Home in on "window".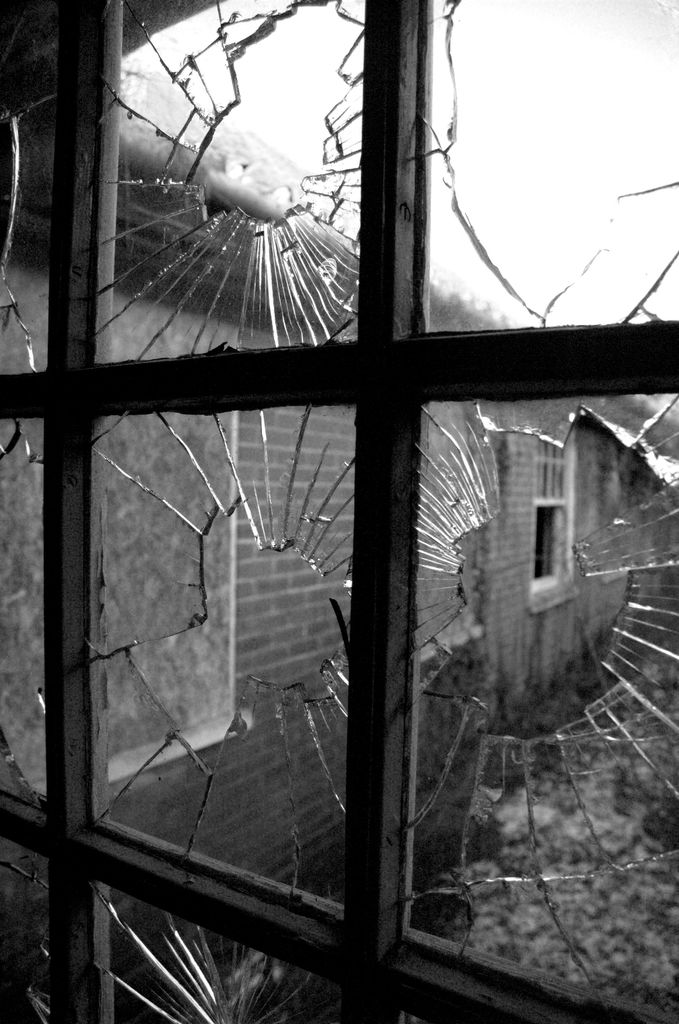
Homed in at left=0, top=4, right=639, bottom=1023.
